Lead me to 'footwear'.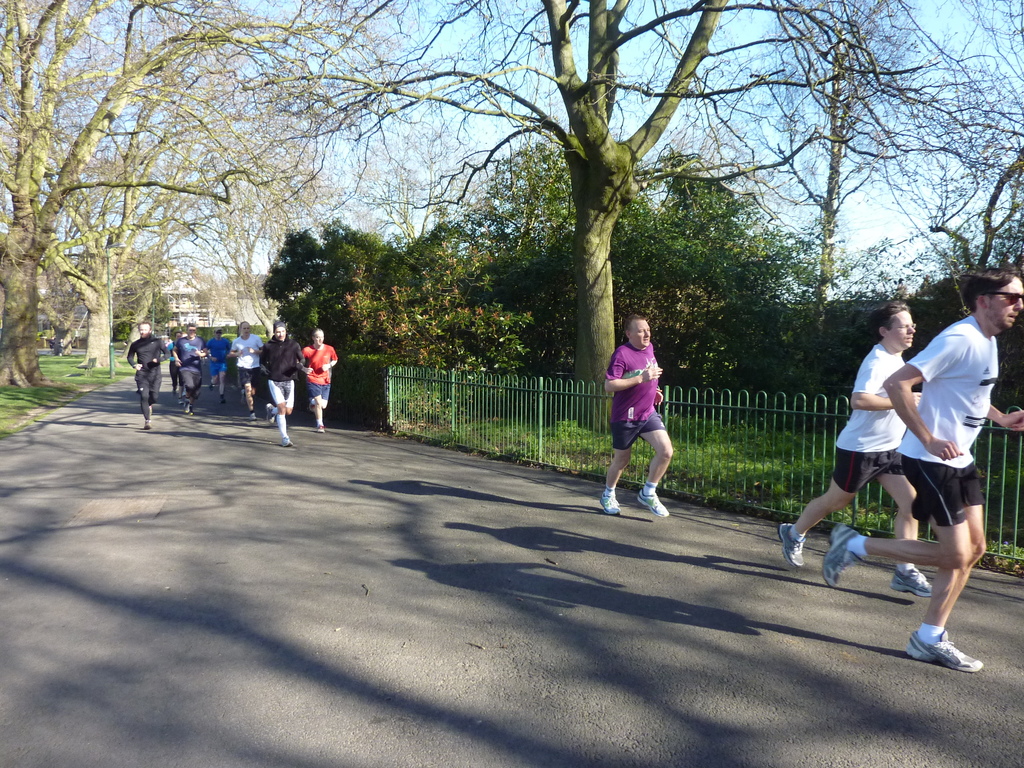
Lead to {"left": 143, "top": 422, "right": 149, "bottom": 426}.
